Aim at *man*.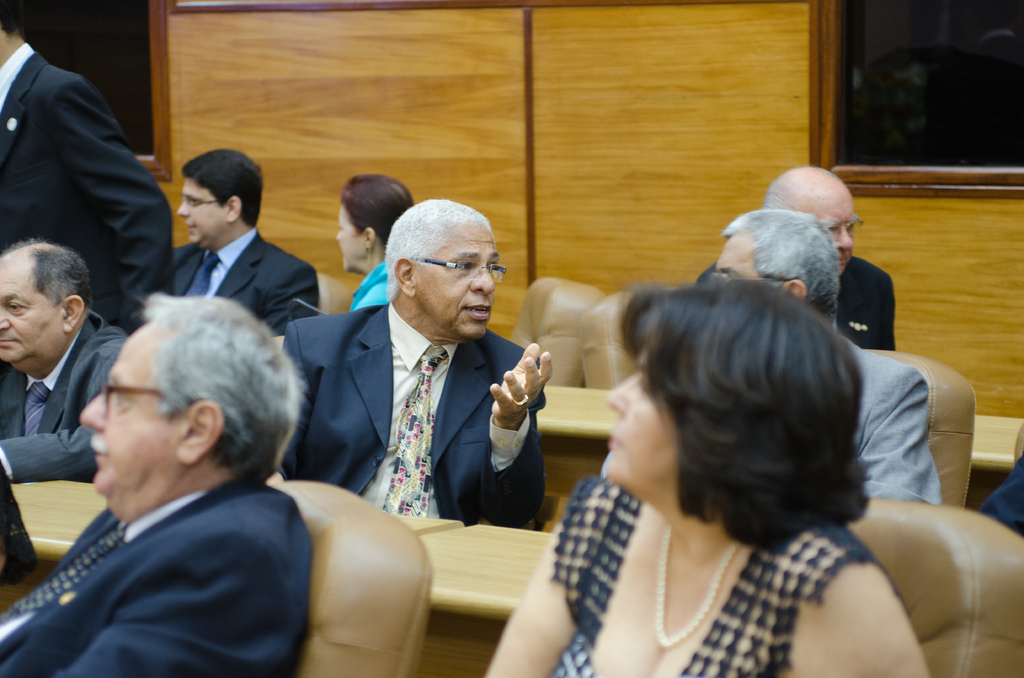
Aimed at (left=268, top=191, right=568, bottom=553).
